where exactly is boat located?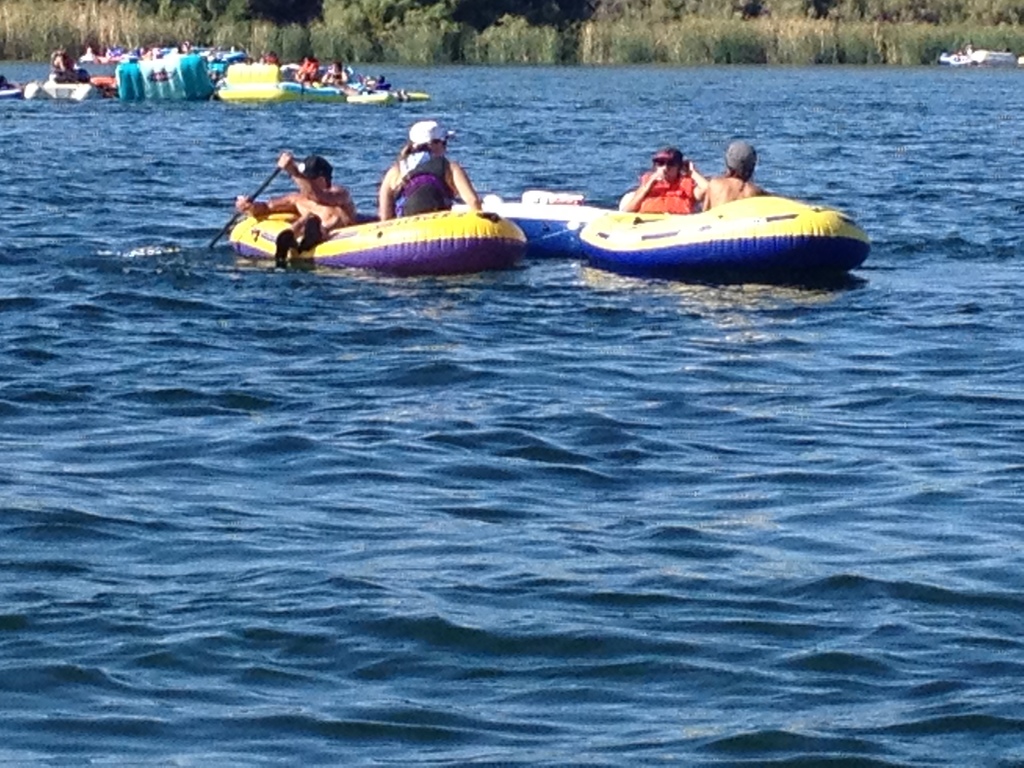
Its bounding box is bbox=[926, 42, 1023, 70].
